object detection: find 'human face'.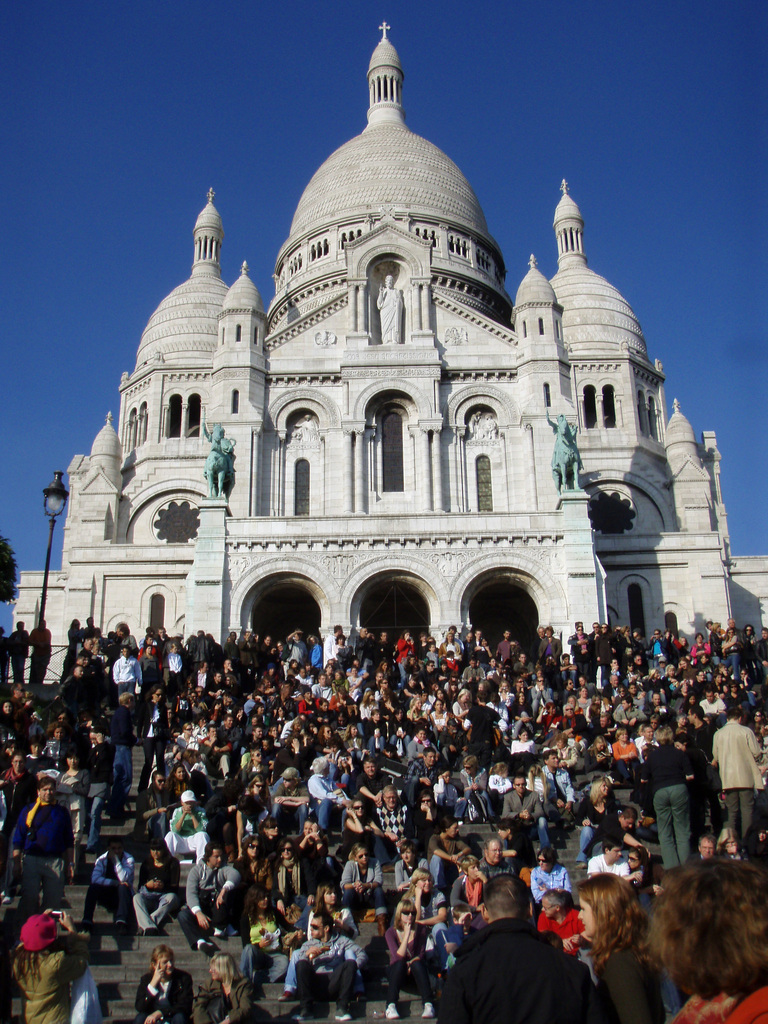
515:776:525:790.
